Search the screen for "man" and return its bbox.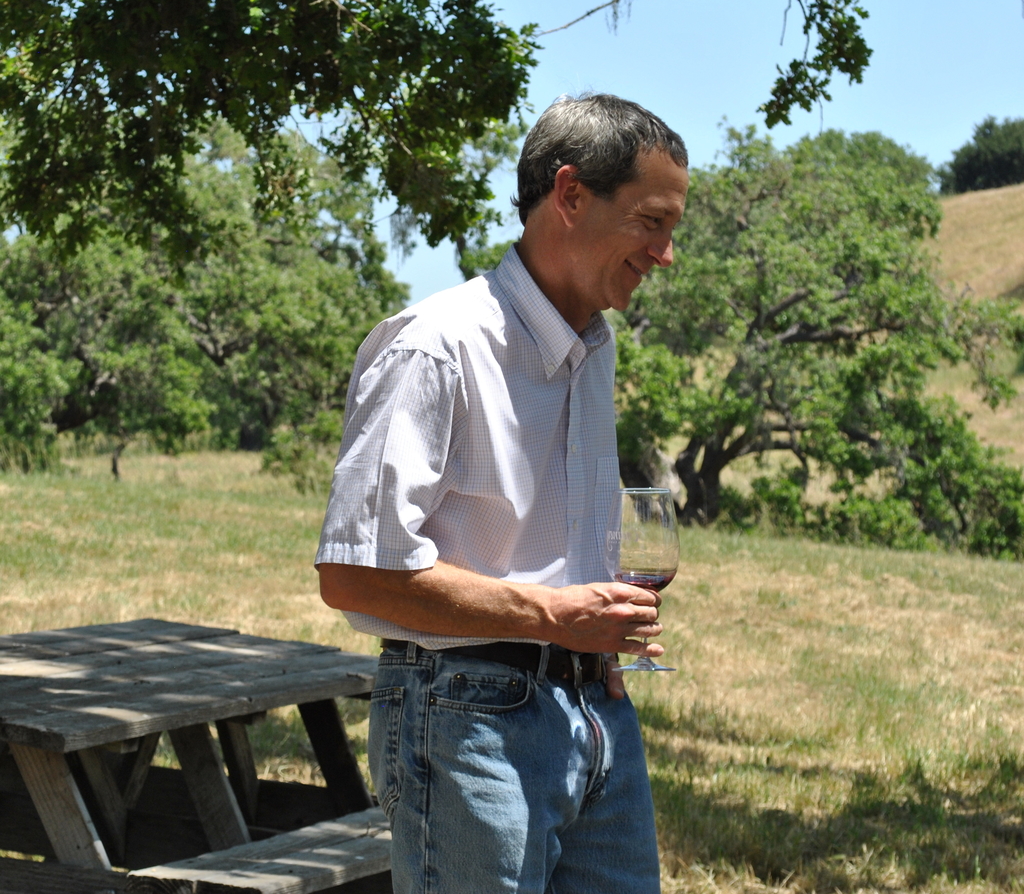
Found: l=323, t=102, r=719, b=850.
